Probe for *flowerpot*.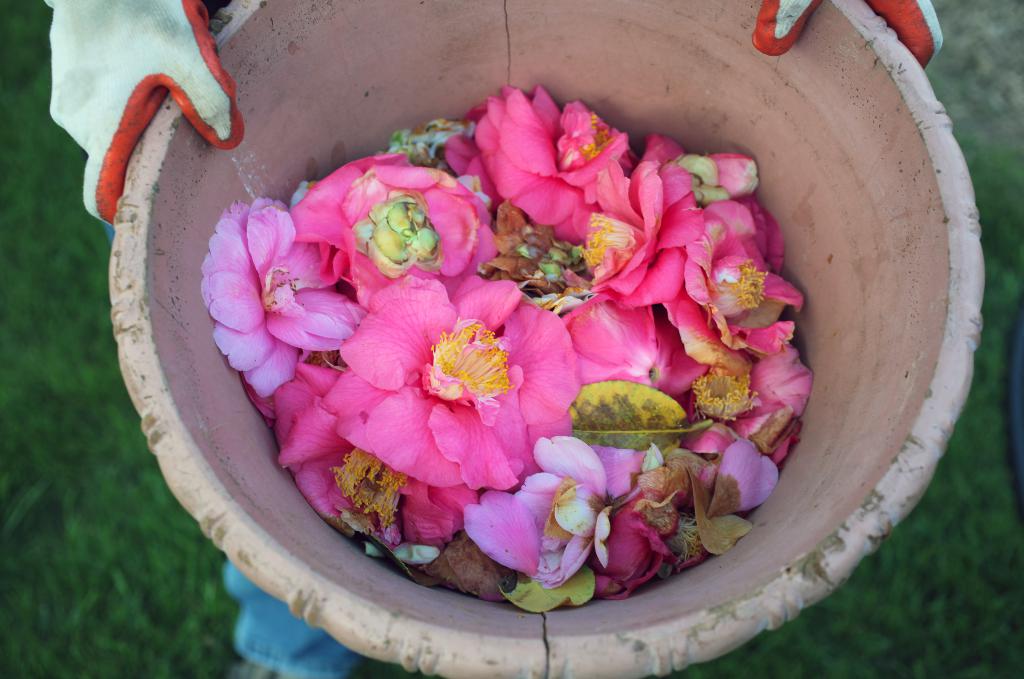
Probe result: BBox(106, 0, 984, 678).
